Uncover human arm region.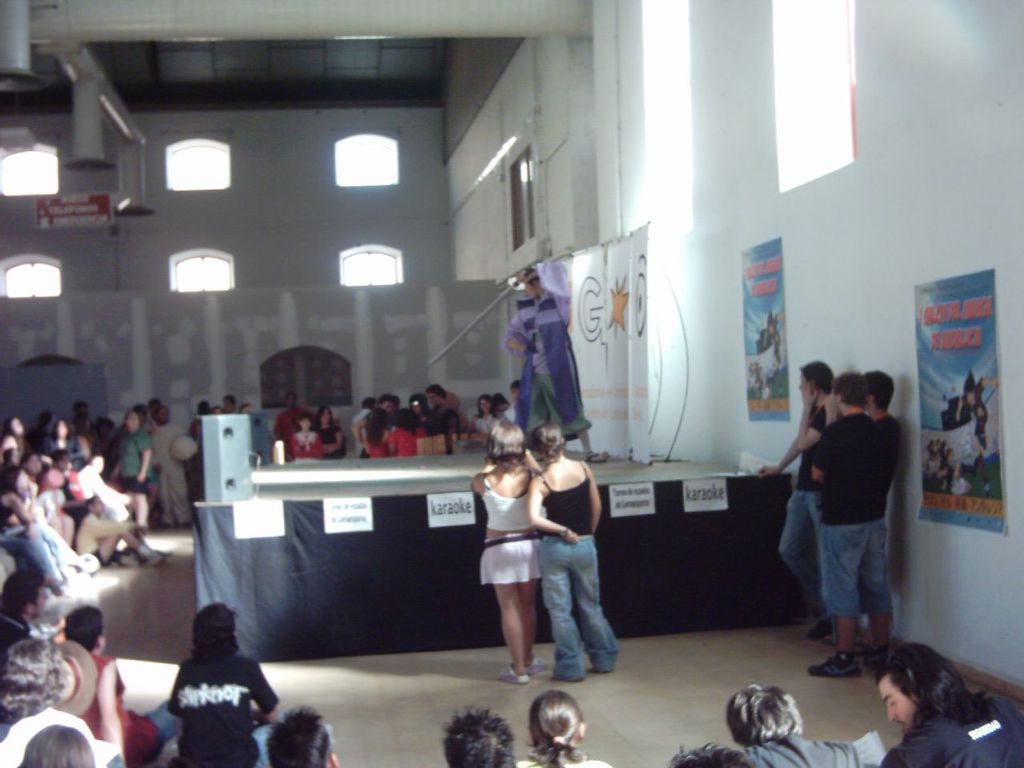
Uncovered: left=96, top=504, right=144, bottom=540.
